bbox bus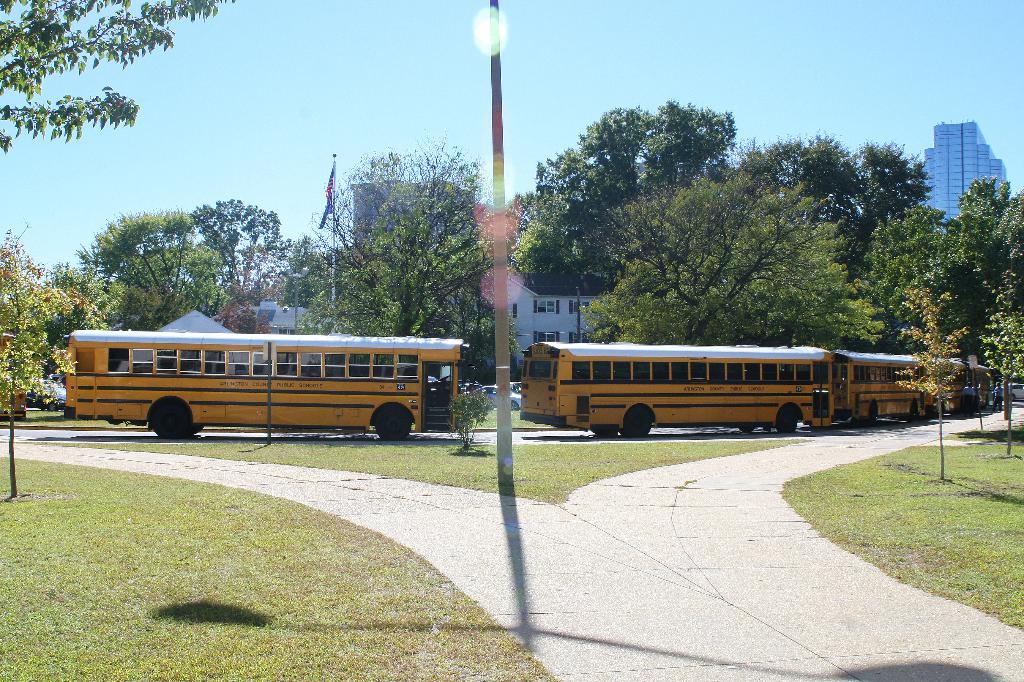
[0, 330, 26, 416]
